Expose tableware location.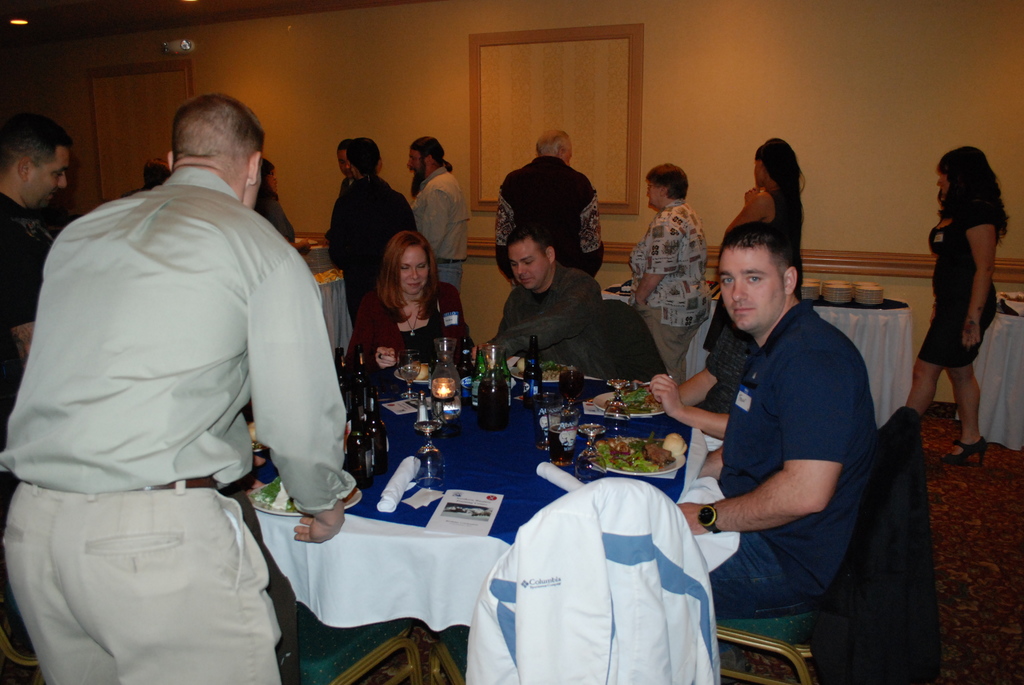
Exposed at box(513, 350, 568, 386).
